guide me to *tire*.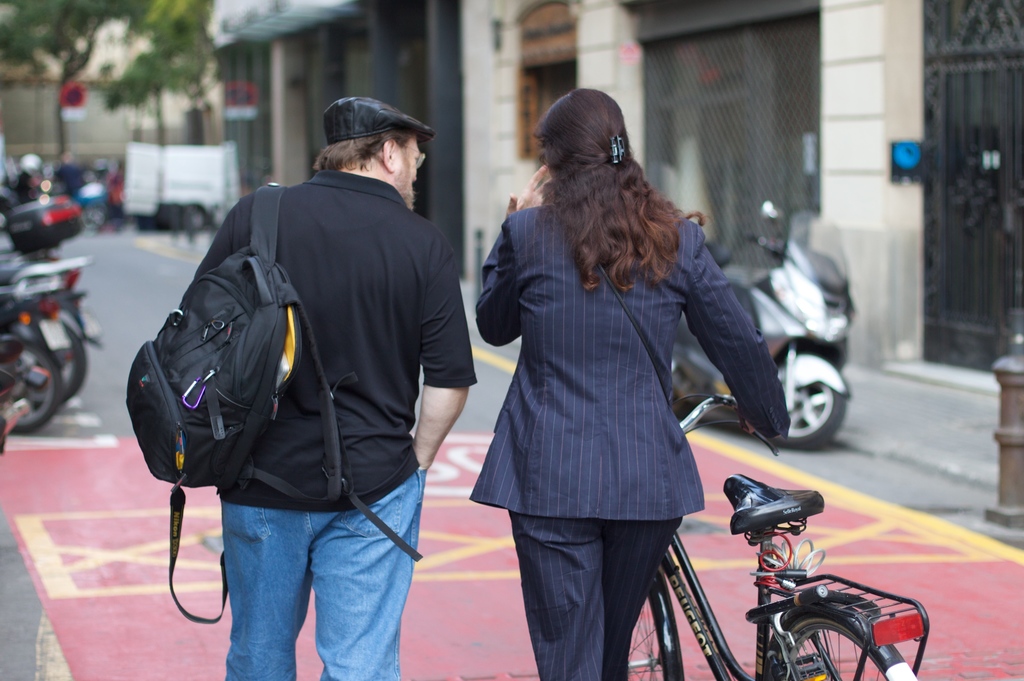
Guidance: bbox=(774, 383, 845, 454).
